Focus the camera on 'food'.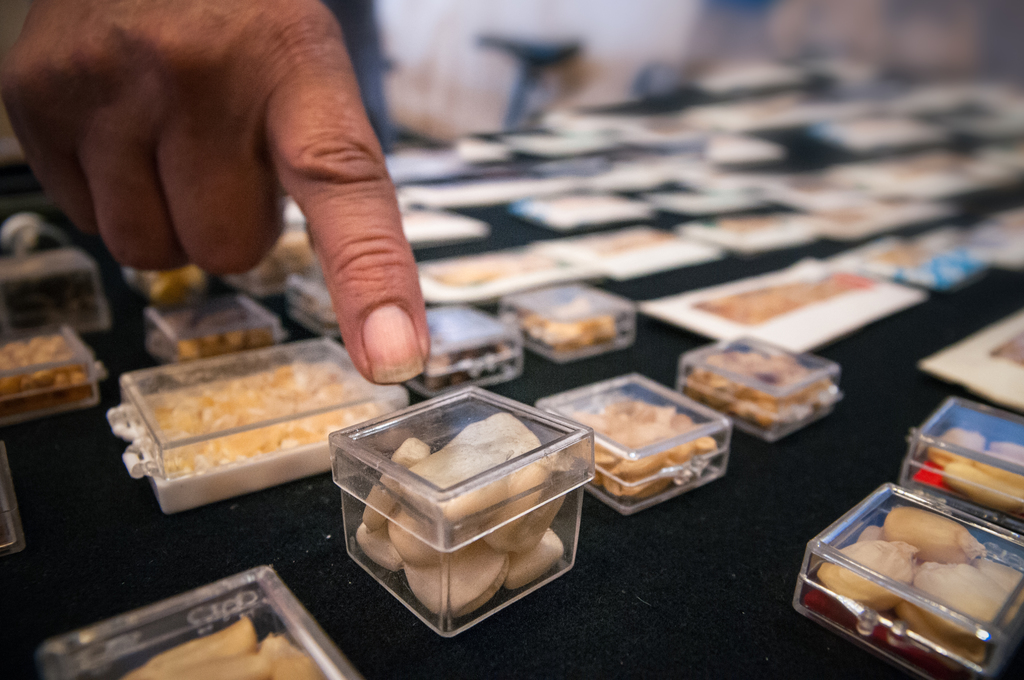
Focus region: [810,500,1023,665].
